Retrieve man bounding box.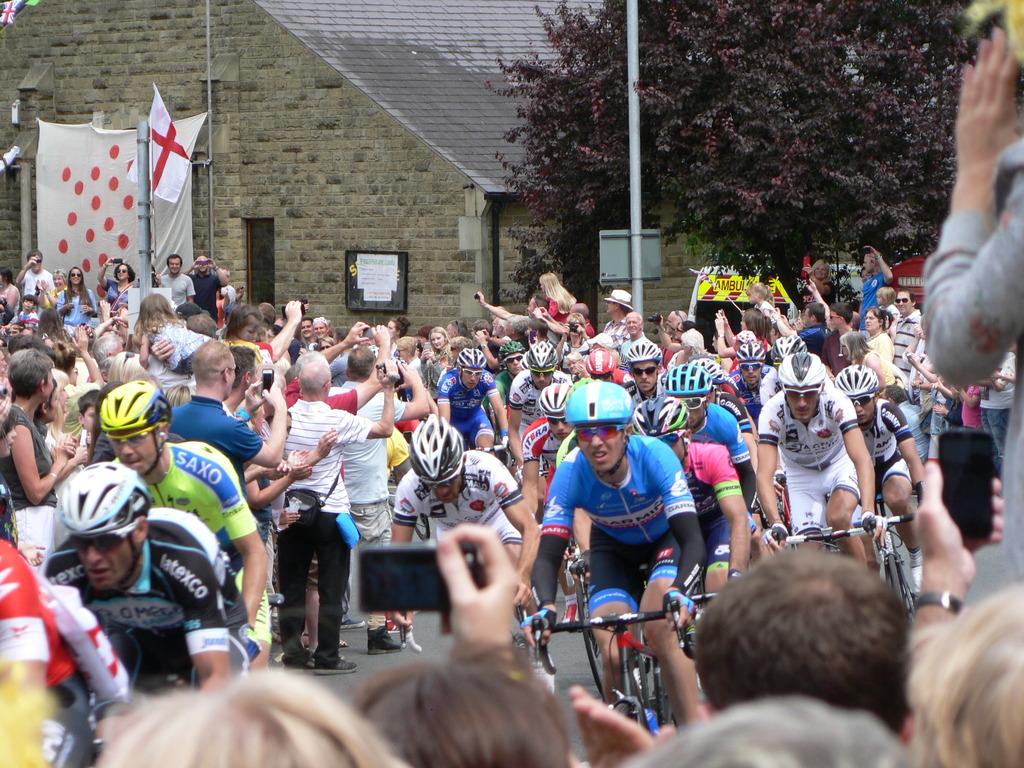
Bounding box: BBox(518, 380, 590, 630).
